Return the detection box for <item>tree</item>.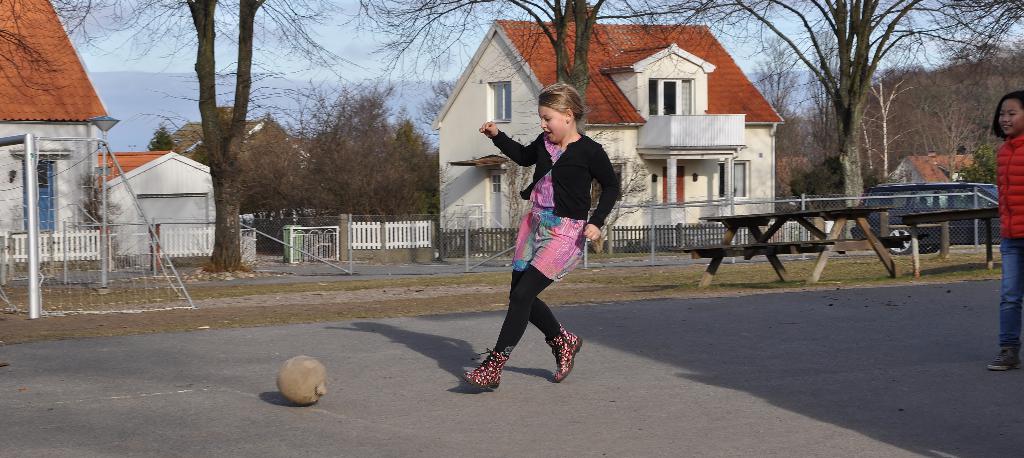
{"left": 345, "top": 0, "right": 734, "bottom": 128}.
